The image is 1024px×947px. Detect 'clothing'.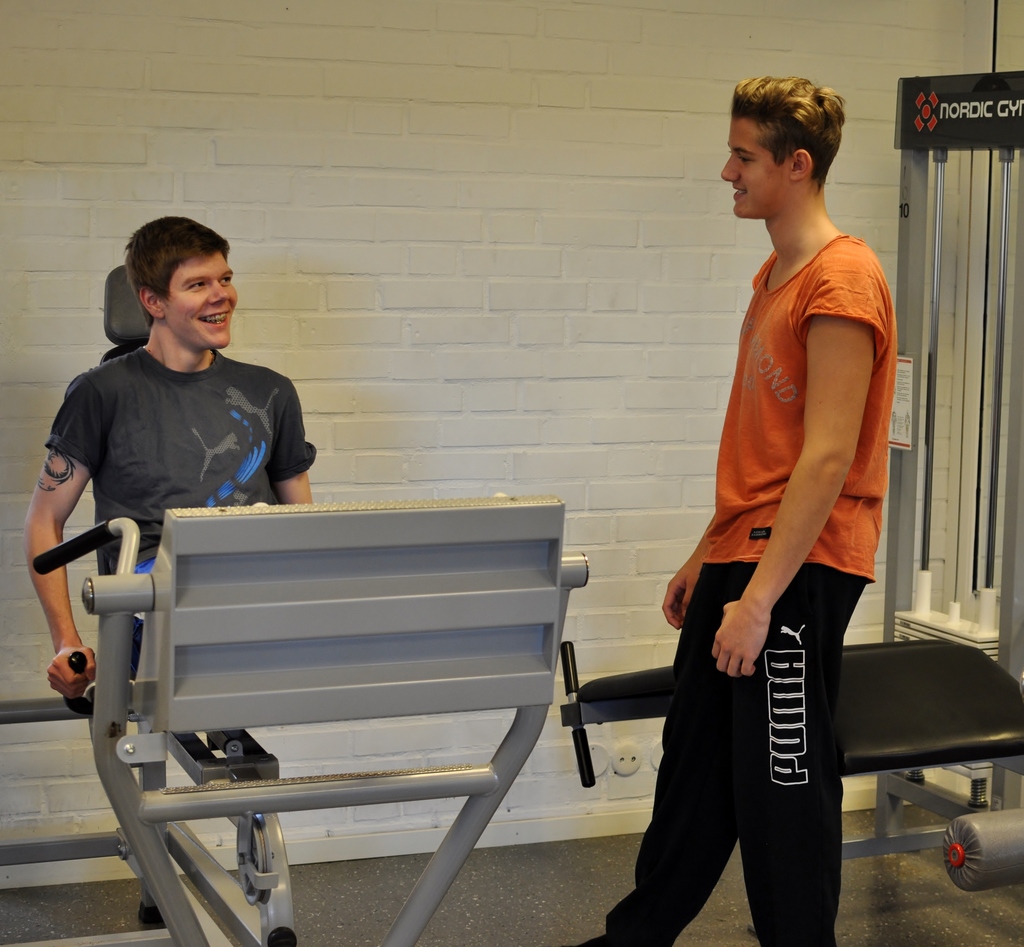
Detection: bbox=(585, 223, 879, 946).
